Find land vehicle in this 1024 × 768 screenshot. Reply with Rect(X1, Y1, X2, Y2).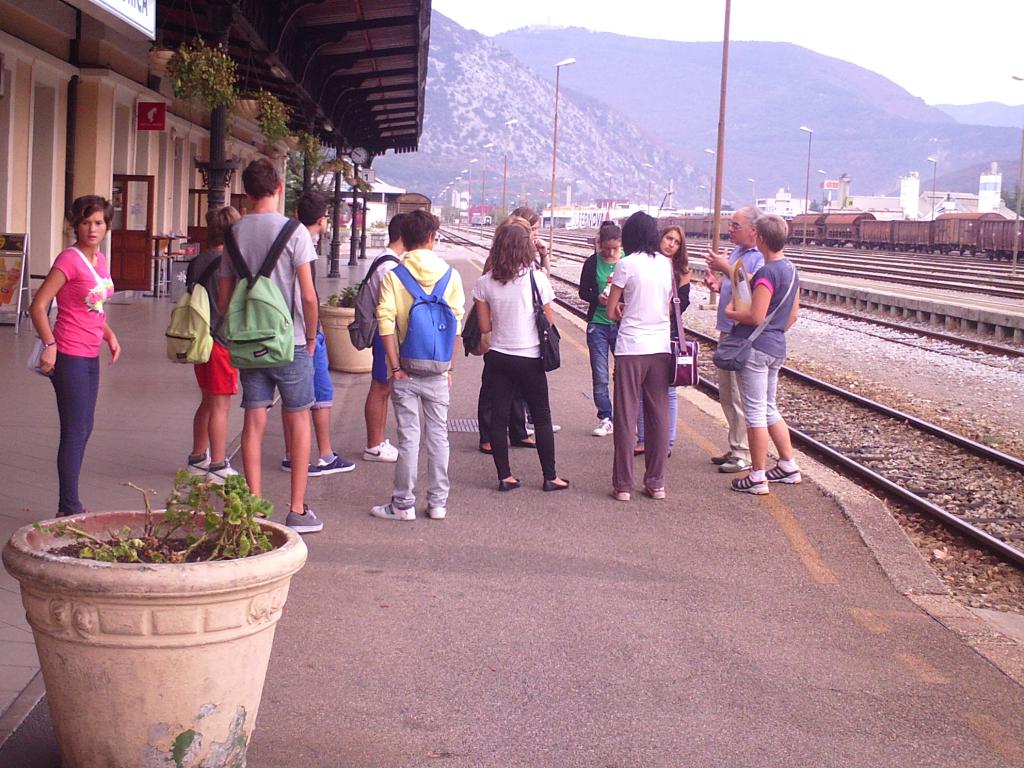
Rect(611, 216, 1023, 262).
